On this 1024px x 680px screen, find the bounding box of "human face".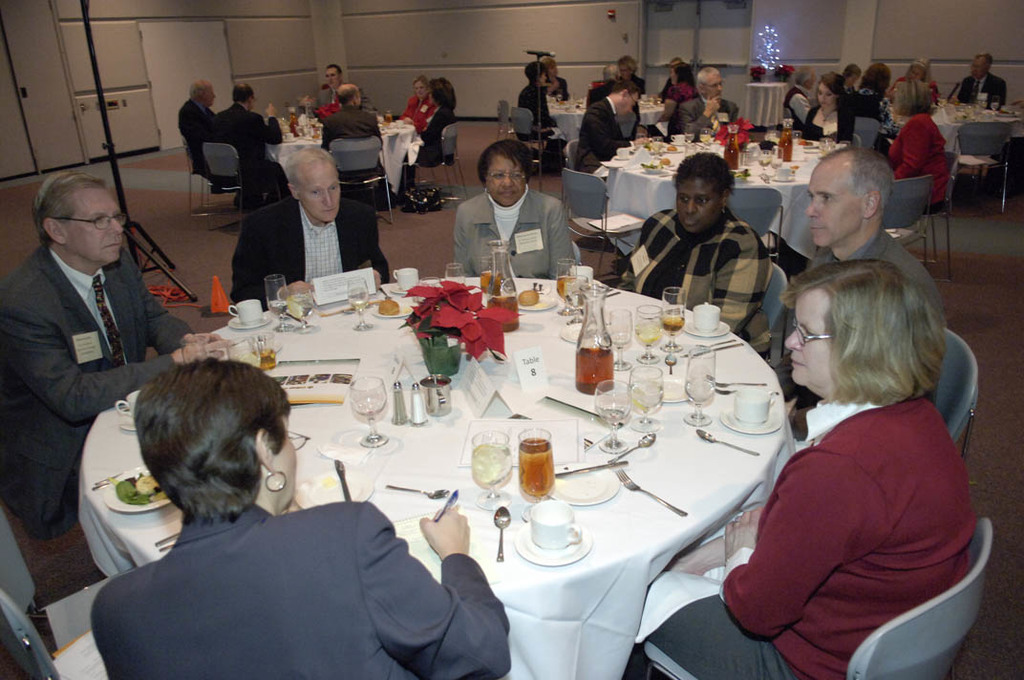
Bounding box: [x1=302, y1=164, x2=337, y2=223].
